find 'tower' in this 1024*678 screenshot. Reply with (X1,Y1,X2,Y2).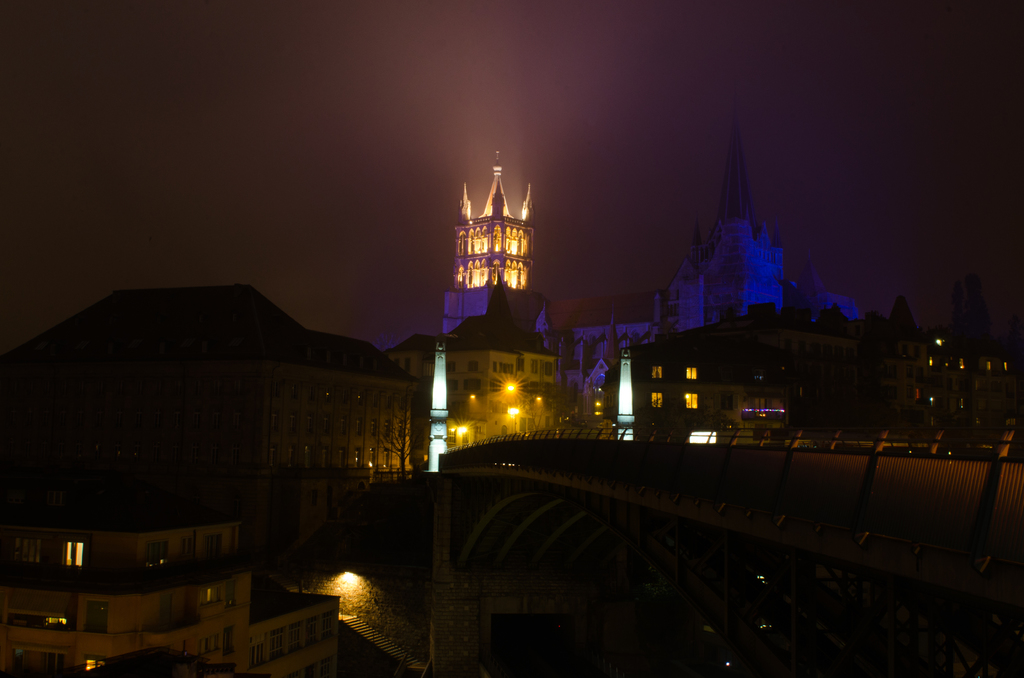
(432,150,550,330).
